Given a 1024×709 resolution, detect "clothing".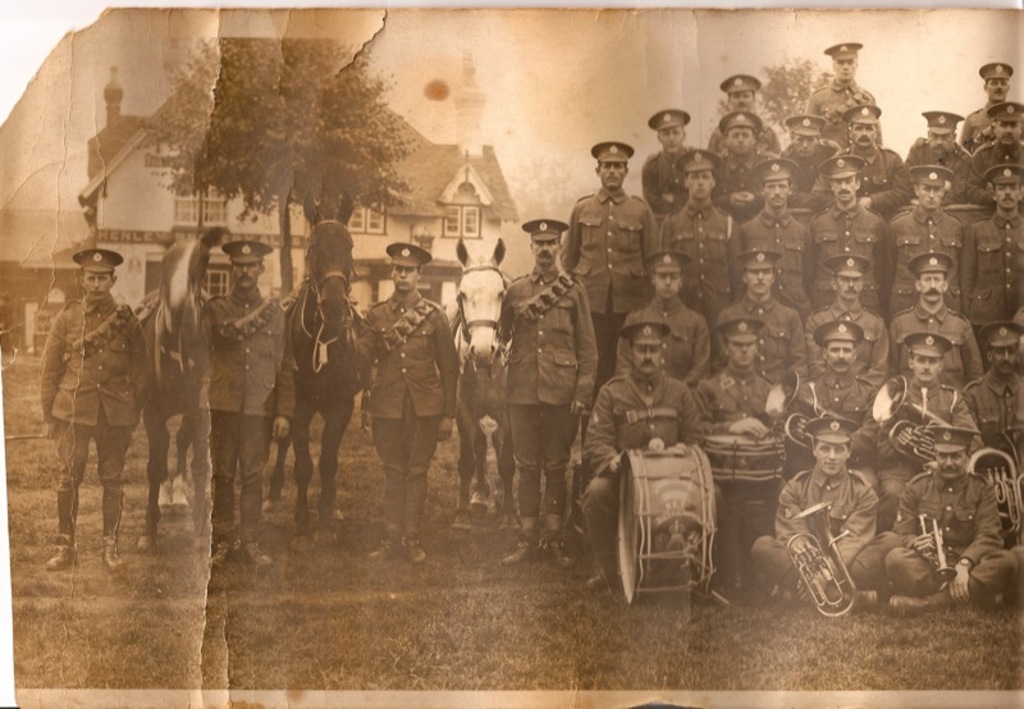
(left=778, top=366, right=882, bottom=509).
